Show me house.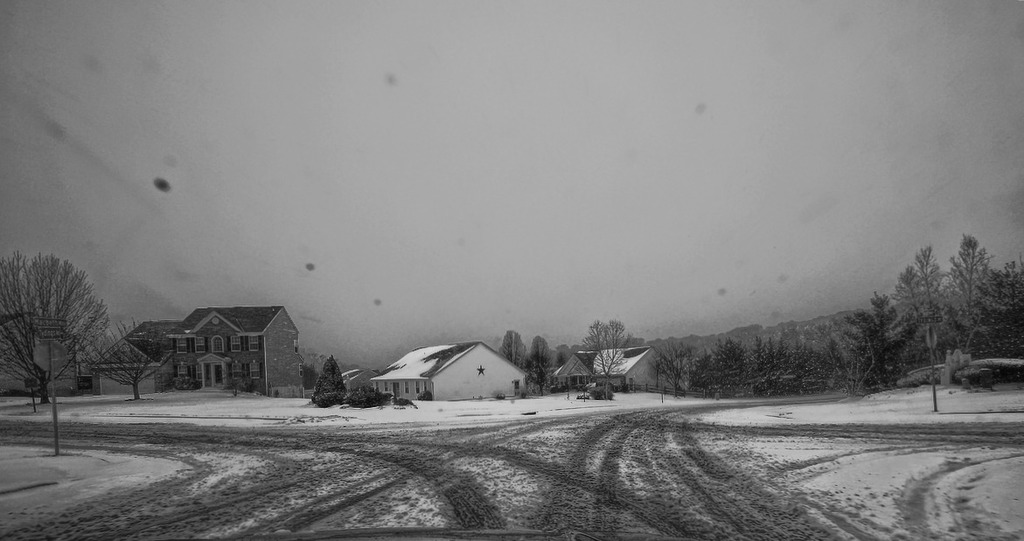
house is here: <region>373, 336, 515, 420</region>.
